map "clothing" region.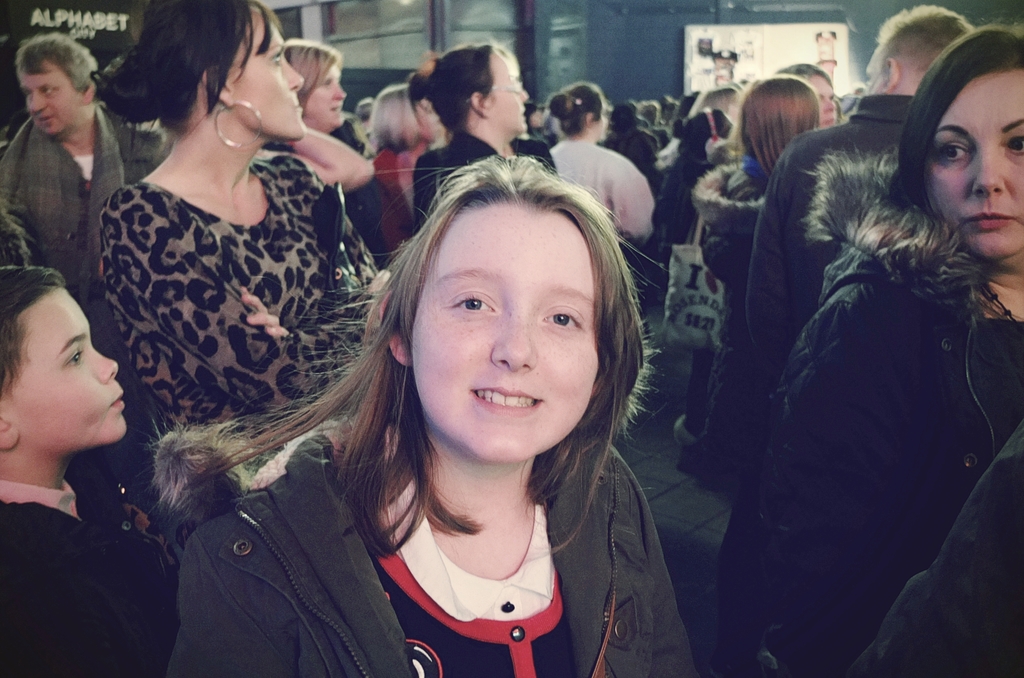
Mapped to left=548, top=138, right=650, bottom=249.
